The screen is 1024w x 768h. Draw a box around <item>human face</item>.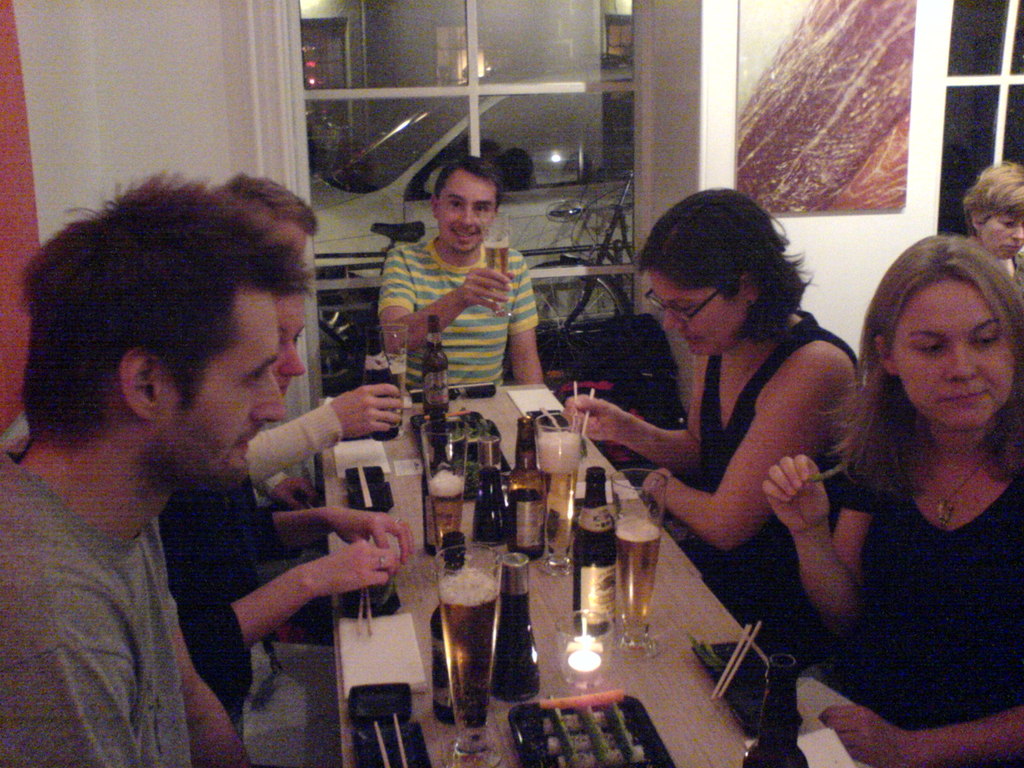
<box>893,275,1006,427</box>.
